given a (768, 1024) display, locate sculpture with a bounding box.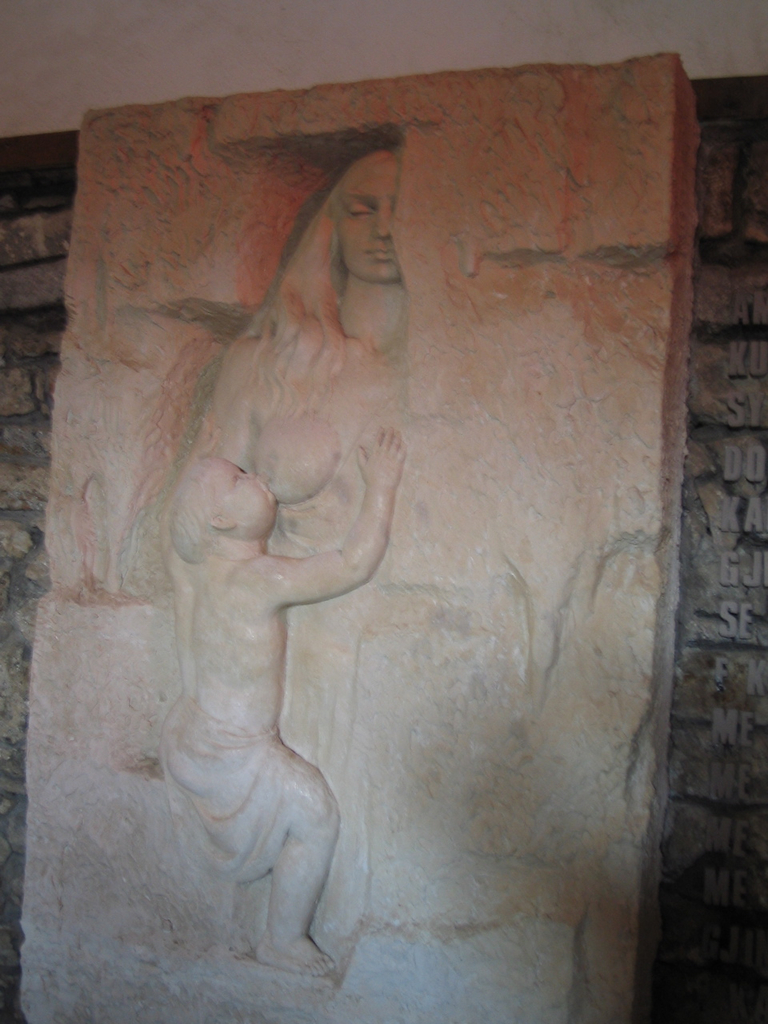
Located: Rect(84, 92, 530, 1009).
